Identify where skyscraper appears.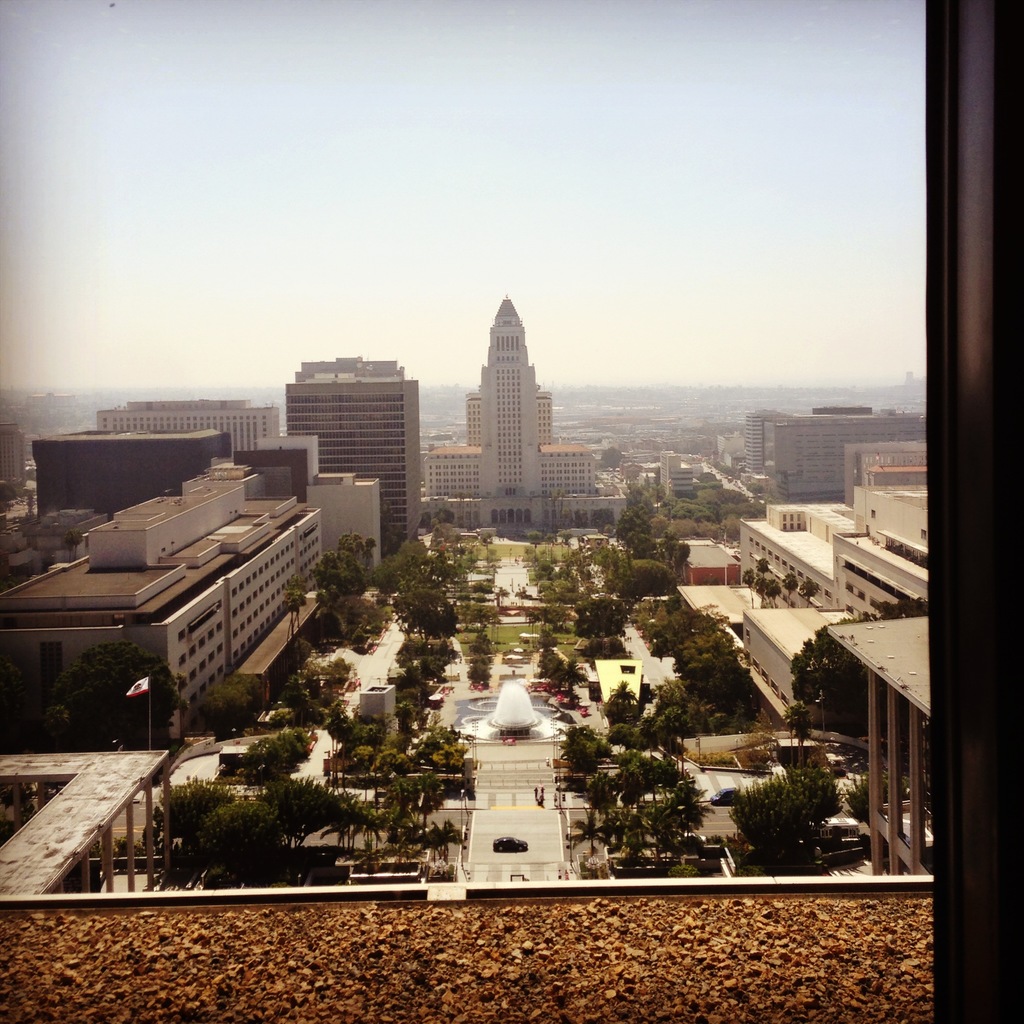
Appears at detection(441, 276, 604, 570).
